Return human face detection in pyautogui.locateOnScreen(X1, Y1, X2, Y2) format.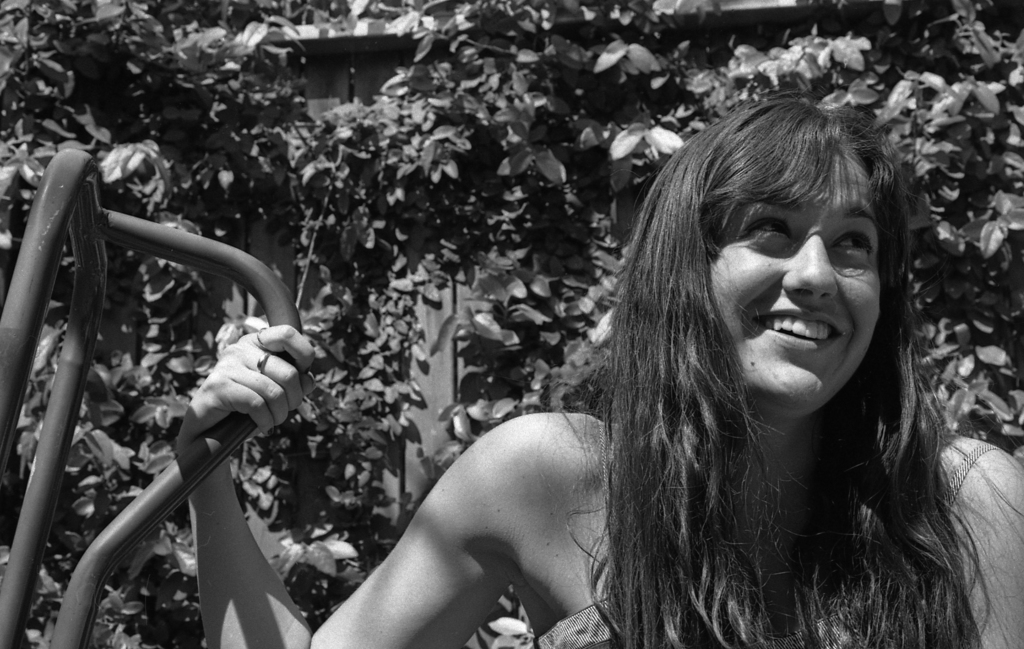
pyautogui.locateOnScreen(711, 155, 881, 417).
